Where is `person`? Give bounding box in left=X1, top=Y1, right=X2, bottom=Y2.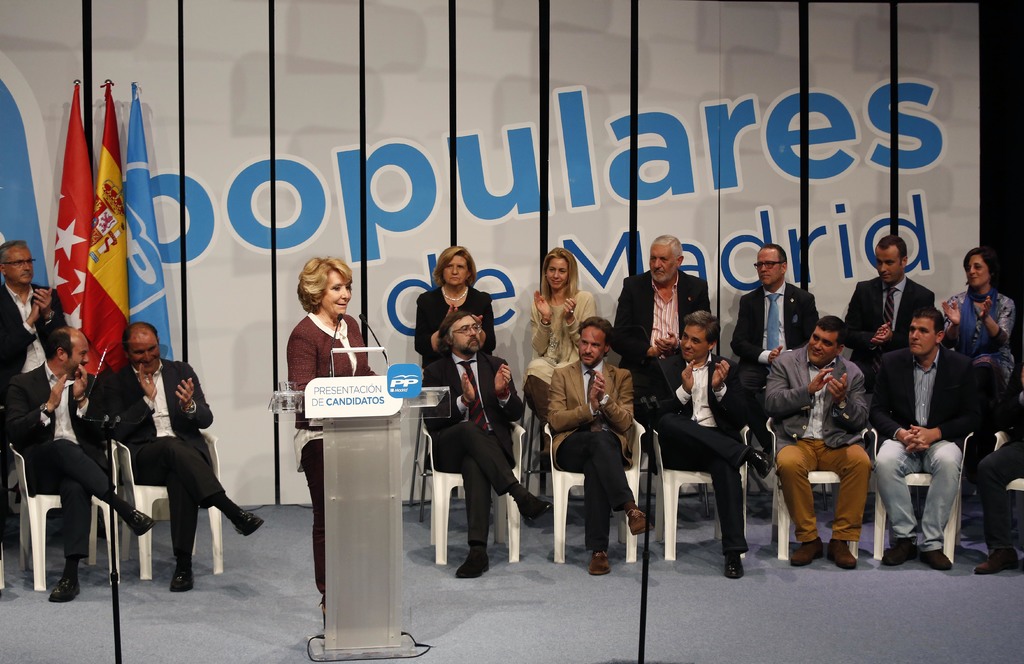
left=865, top=303, right=973, bottom=567.
